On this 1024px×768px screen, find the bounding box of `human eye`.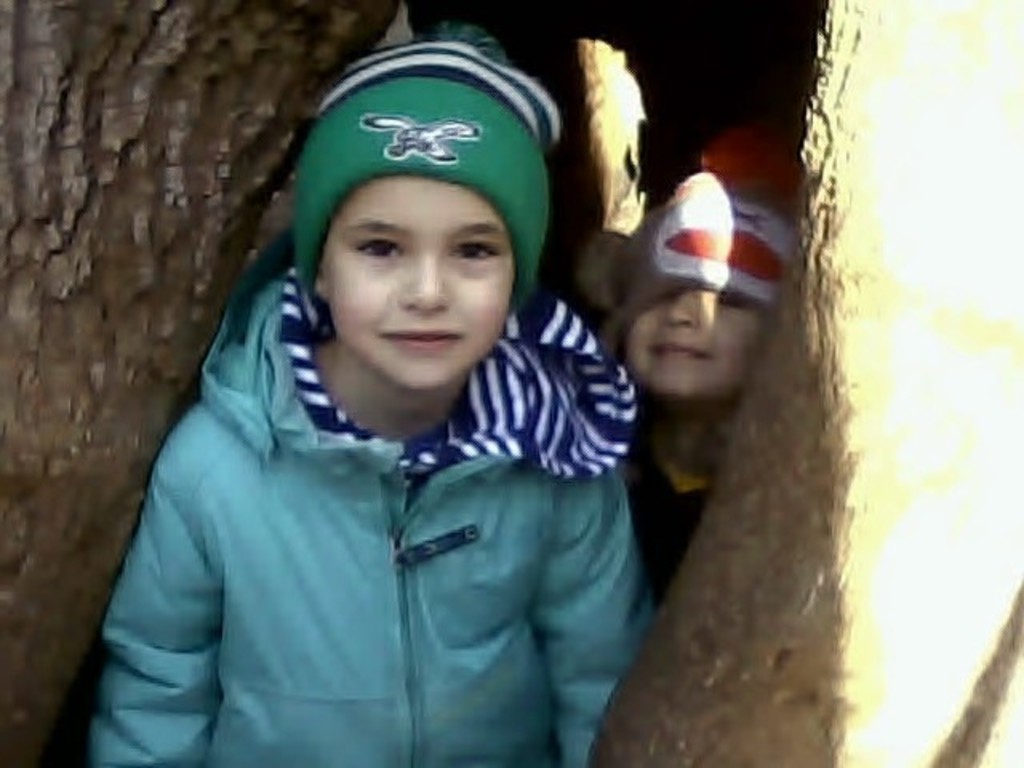
Bounding box: box=[707, 290, 758, 315].
